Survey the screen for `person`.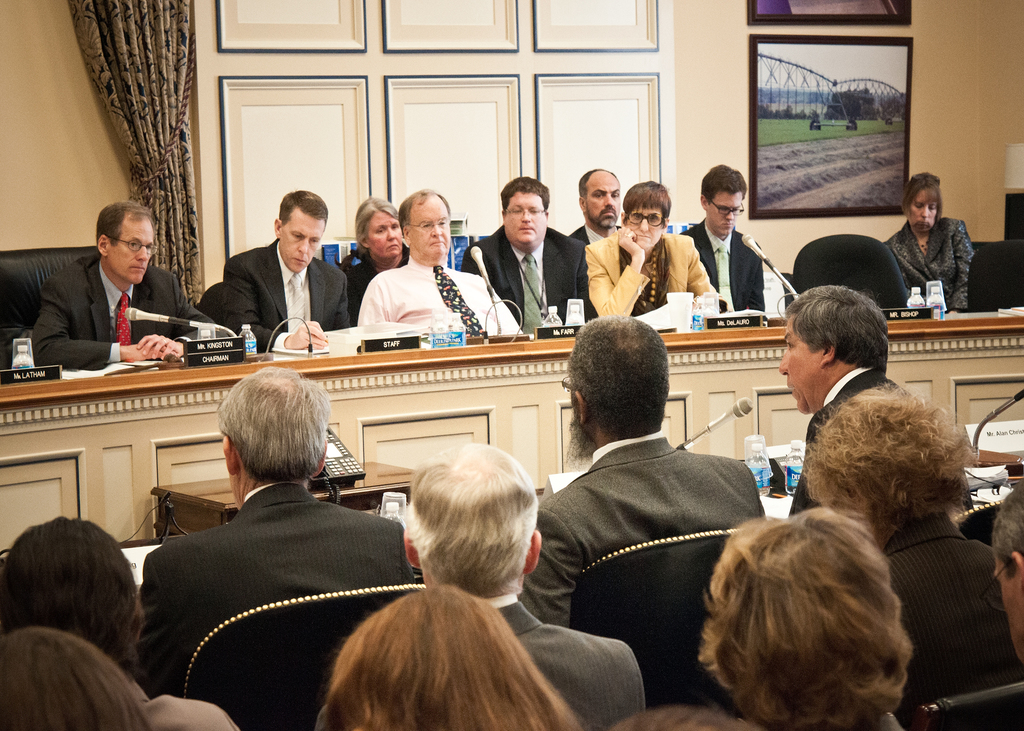
Survey found: {"left": 311, "top": 586, "right": 586, "bottom": 730}.
